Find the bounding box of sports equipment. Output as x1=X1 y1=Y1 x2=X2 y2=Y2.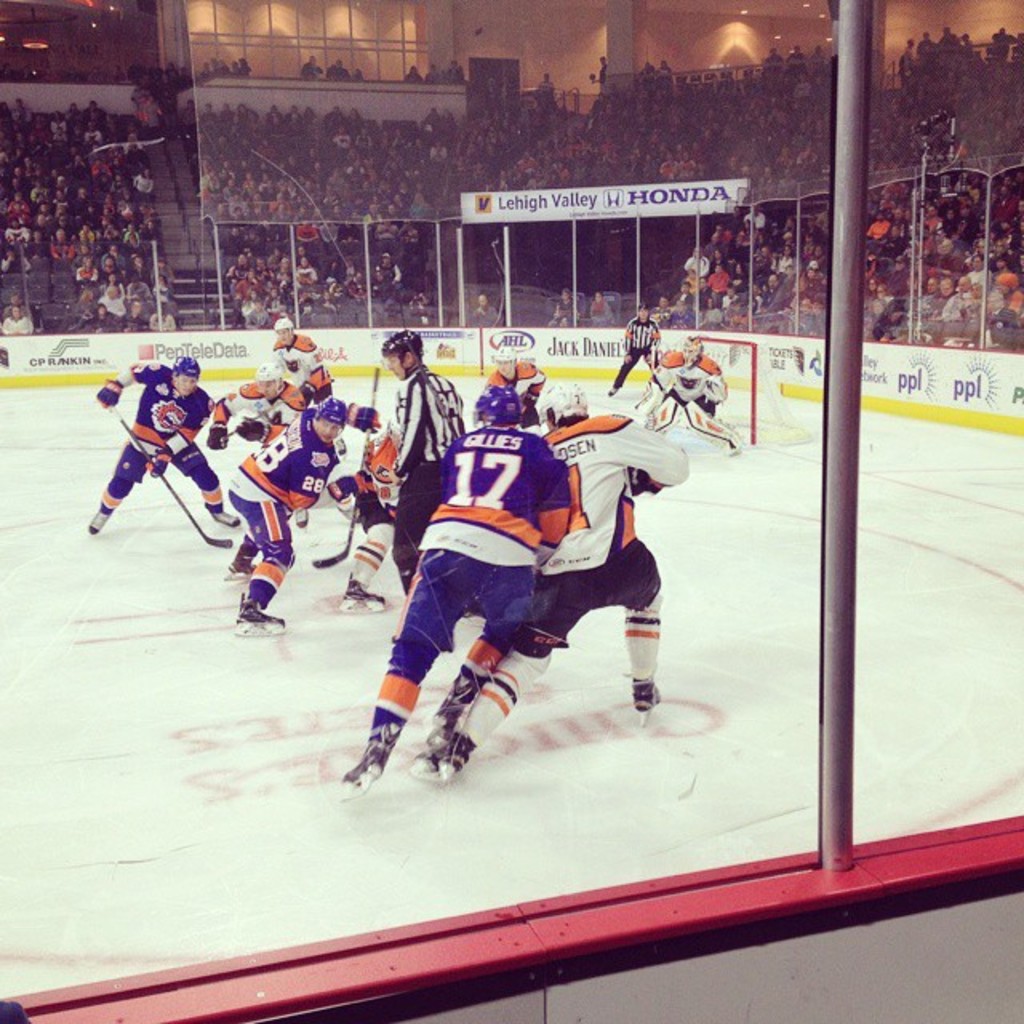
x1=416 y1=728 x2=475 y2=782.
